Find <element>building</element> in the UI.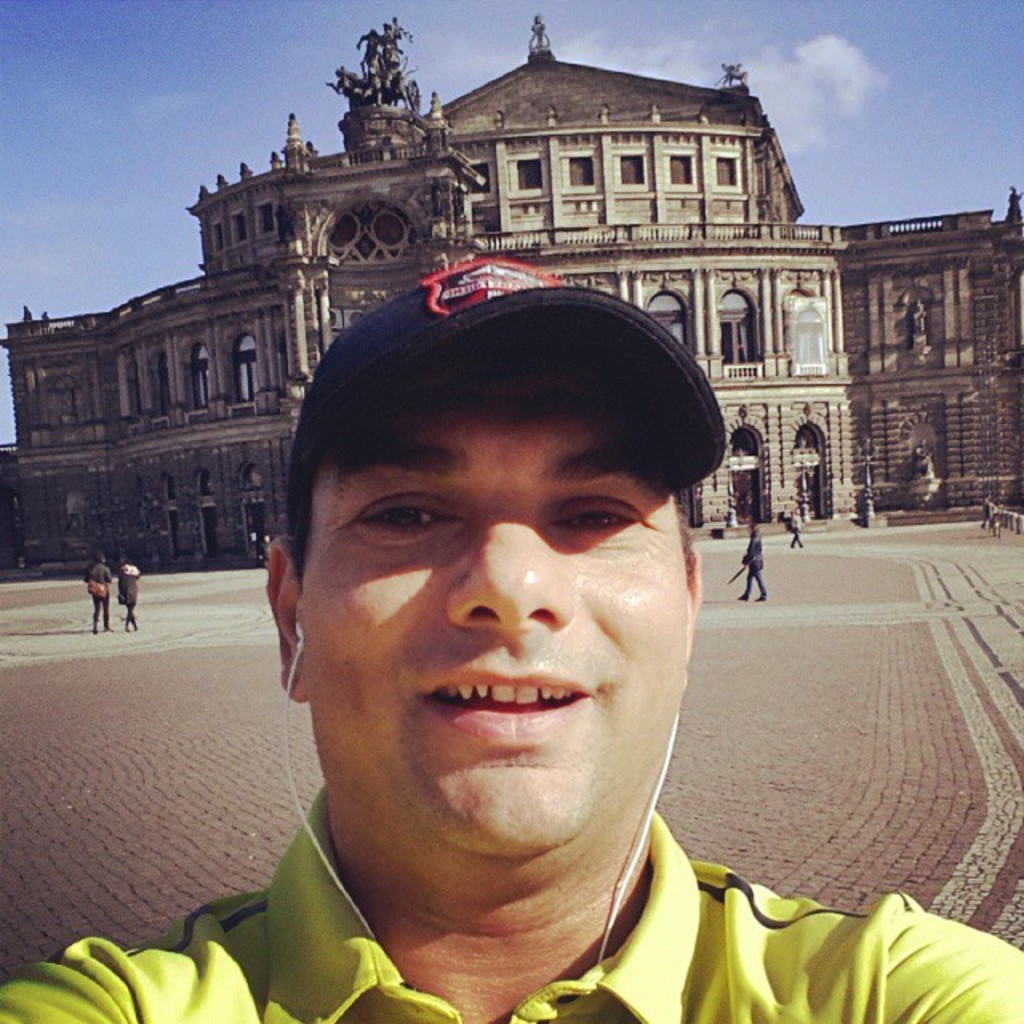
UI element at detection(0, 14, 1022, 582).
